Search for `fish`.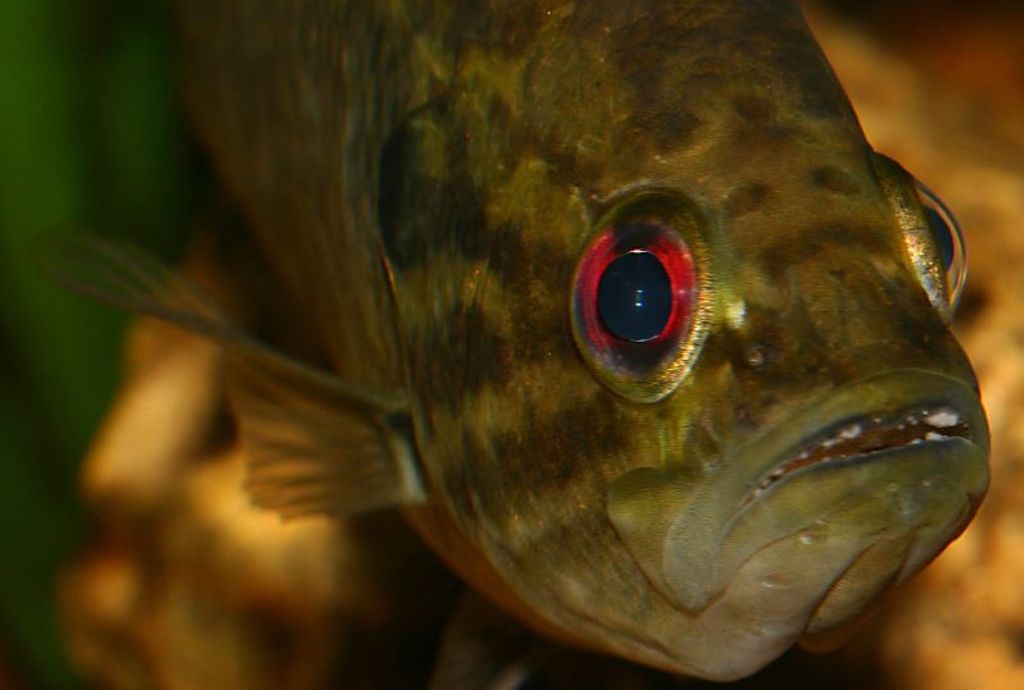
Found at {"x1": 88, "y1": 8, "x2": 969, "y2": 681}.
